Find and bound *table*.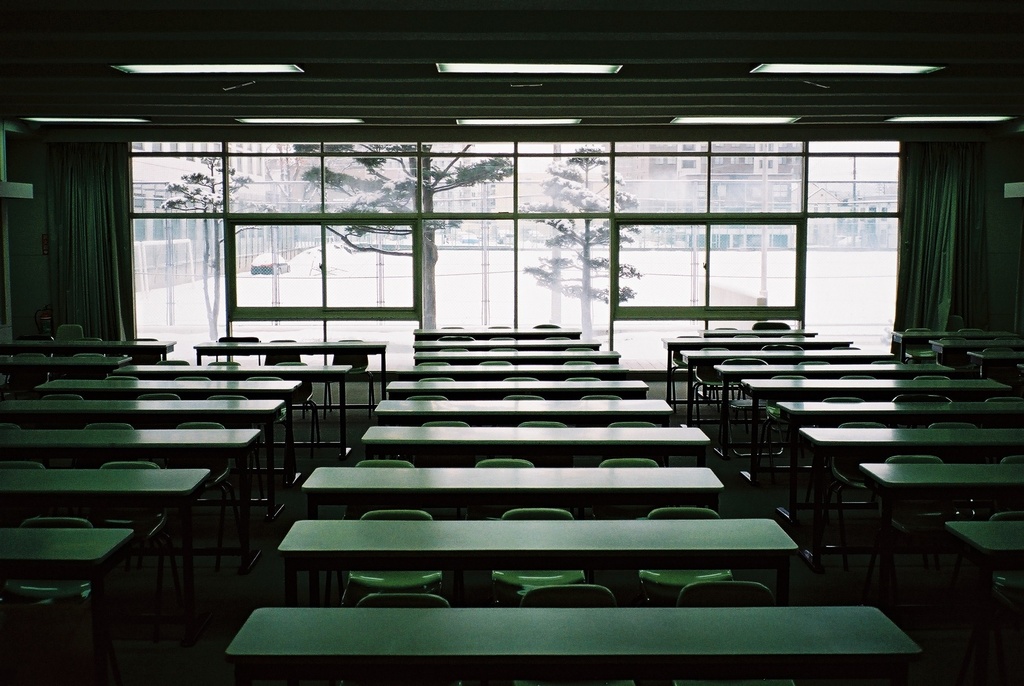
Bound: detection(419, 348, 619, 363).
